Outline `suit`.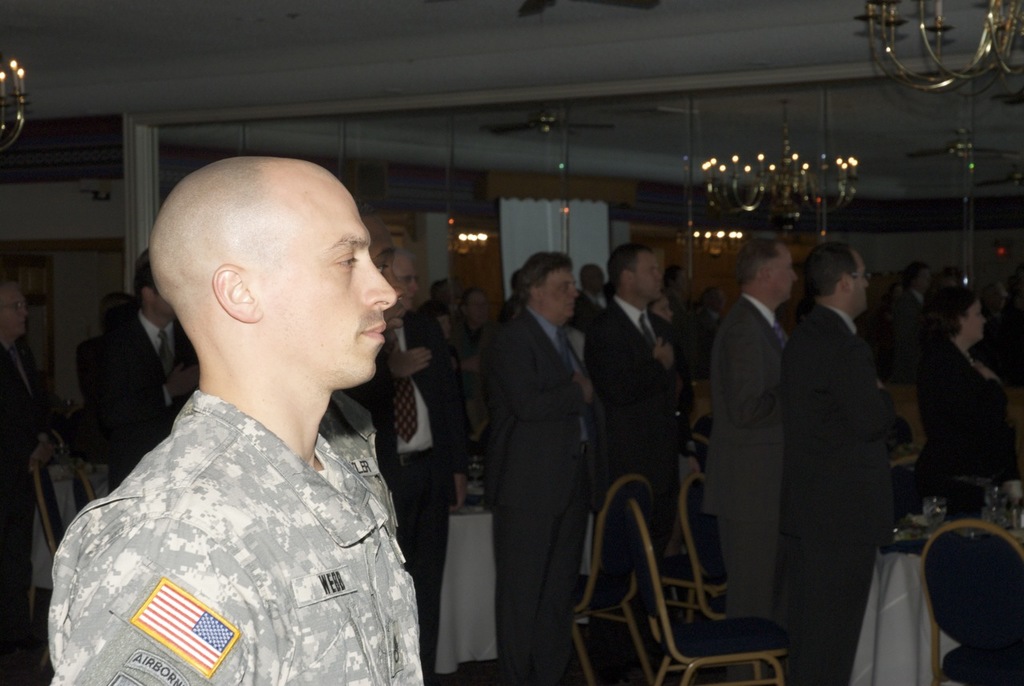
Outline: {"x1": 480, "y1": 307, "x2": 608, "y2": 685}.
